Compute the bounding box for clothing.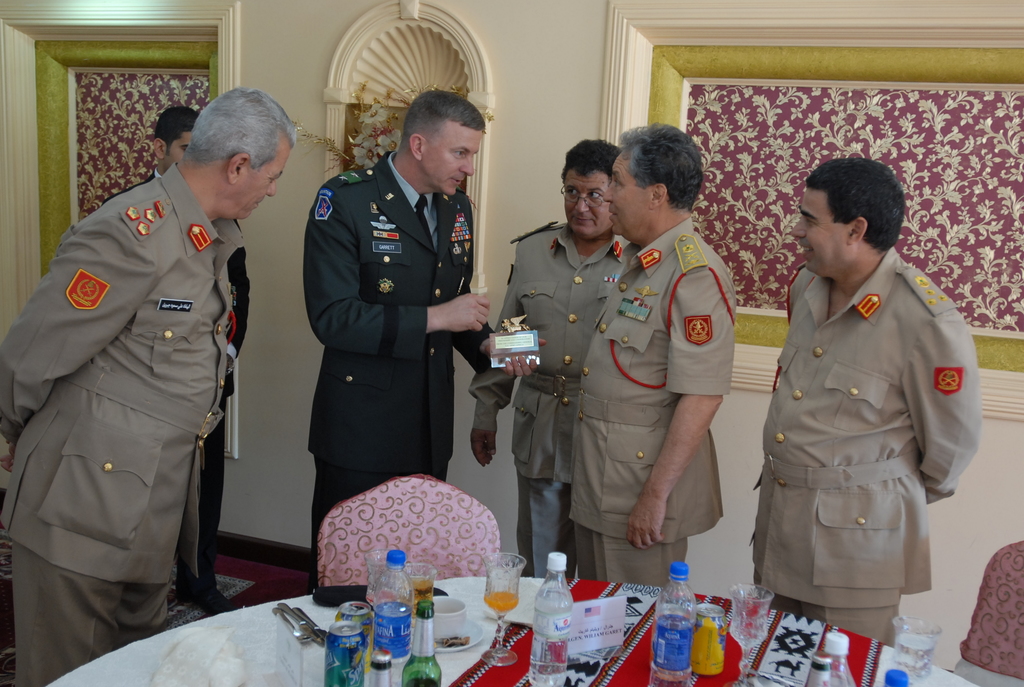
(0,156,236,686).
